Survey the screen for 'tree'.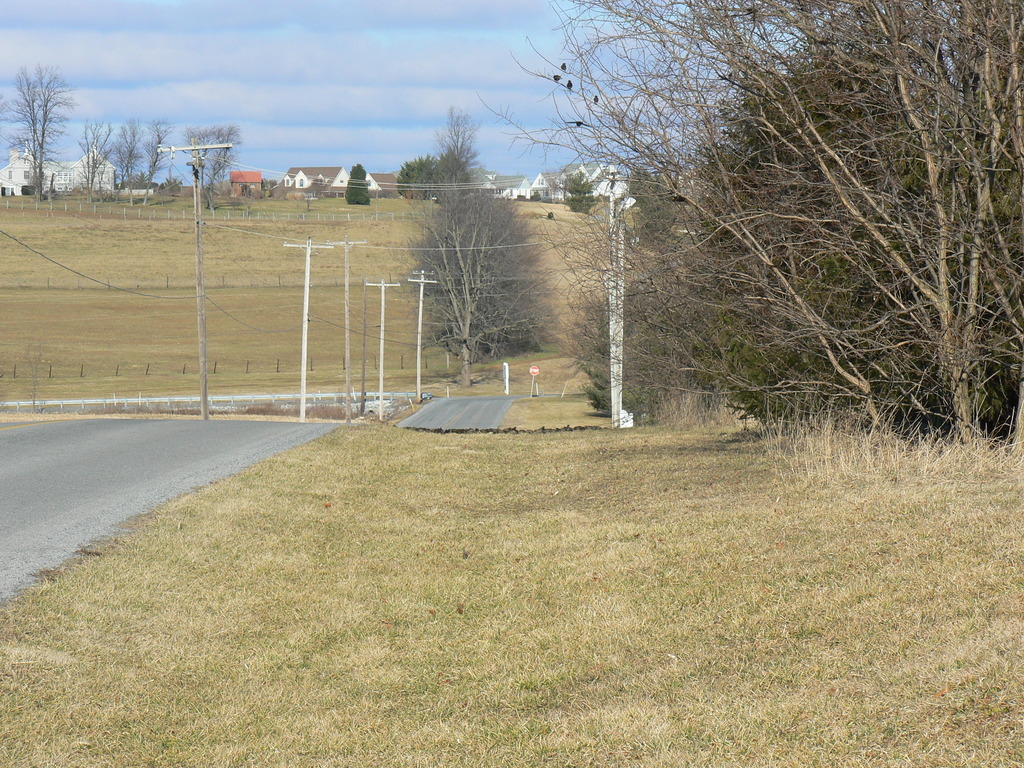
Survey found: x1=183, y1=125, x2=243, y2=209.
